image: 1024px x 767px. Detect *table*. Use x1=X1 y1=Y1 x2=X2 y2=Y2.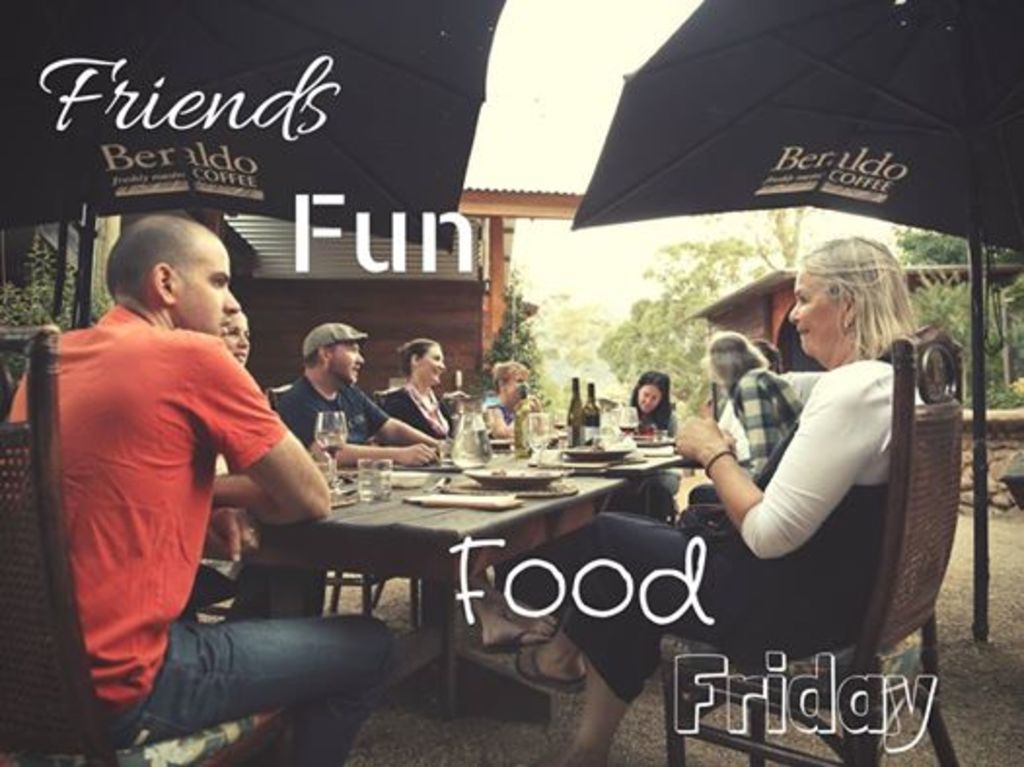
x1=210 y1=432 x2=695 y2=726.
